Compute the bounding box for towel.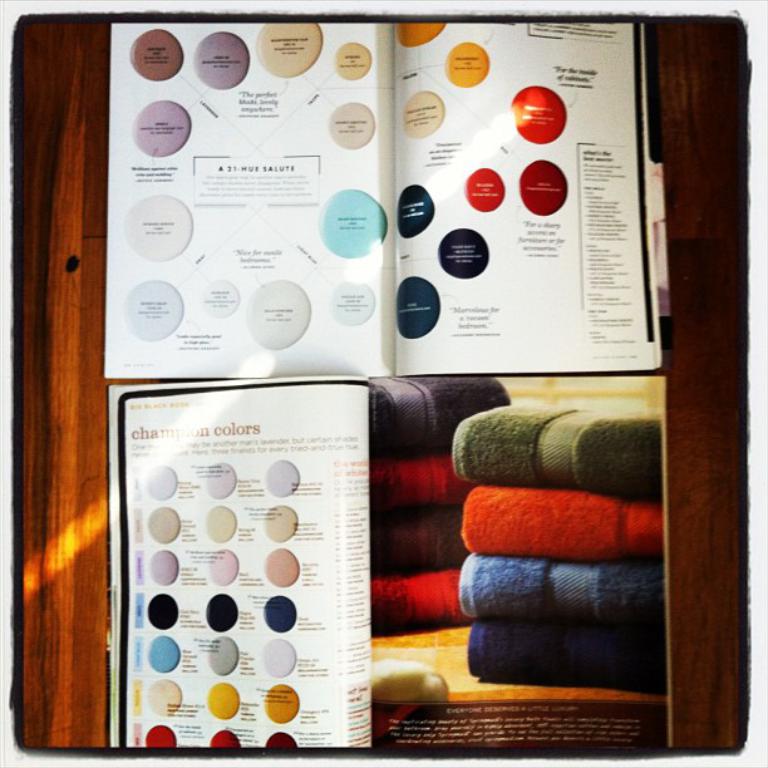
rect(449, 400, 663, 504).
